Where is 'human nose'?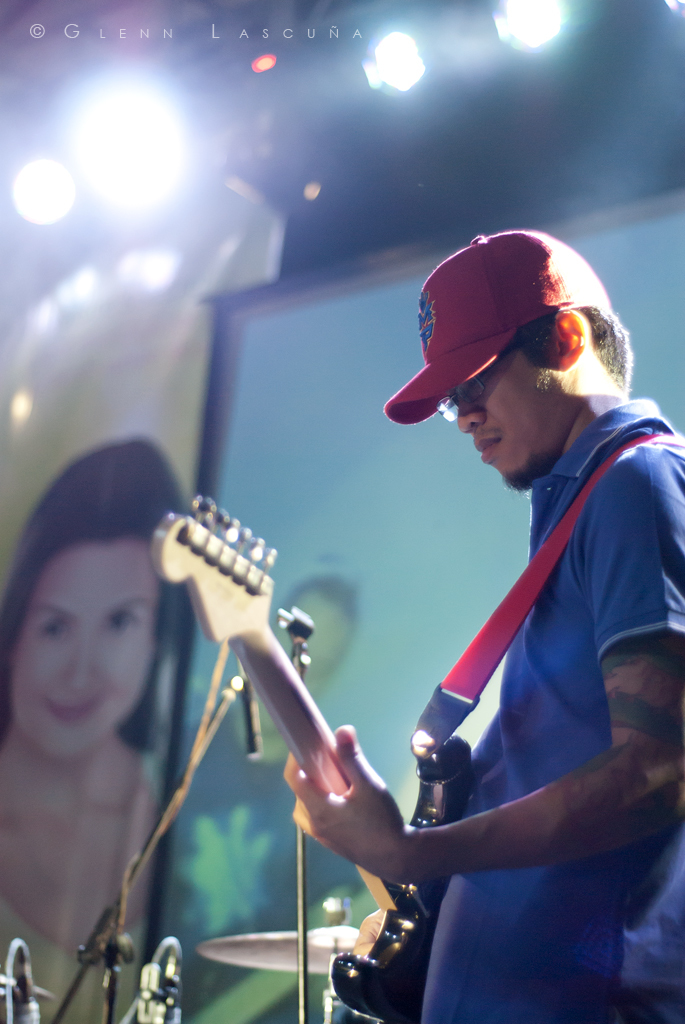
pyautogui.locateOnScreen(57, 627, 103, 693).
